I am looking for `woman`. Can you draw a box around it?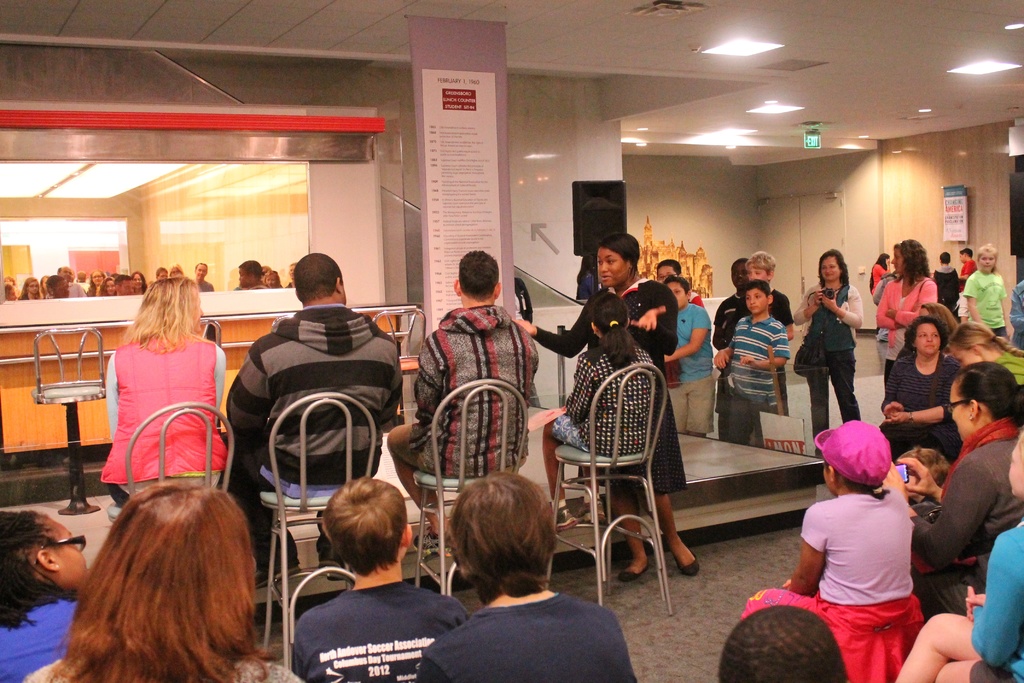
Sure, the bounding box is [x1=946, y1=318, x2=1023, y2=391].
